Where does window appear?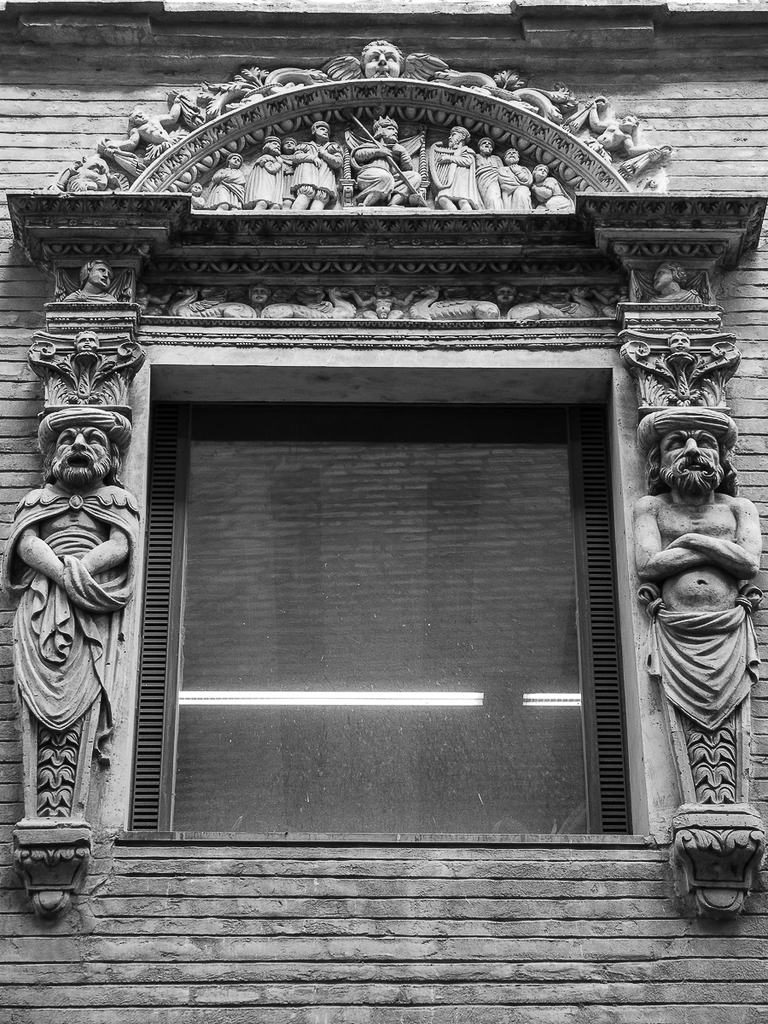
Appears at [152, 406, 631, 833].
